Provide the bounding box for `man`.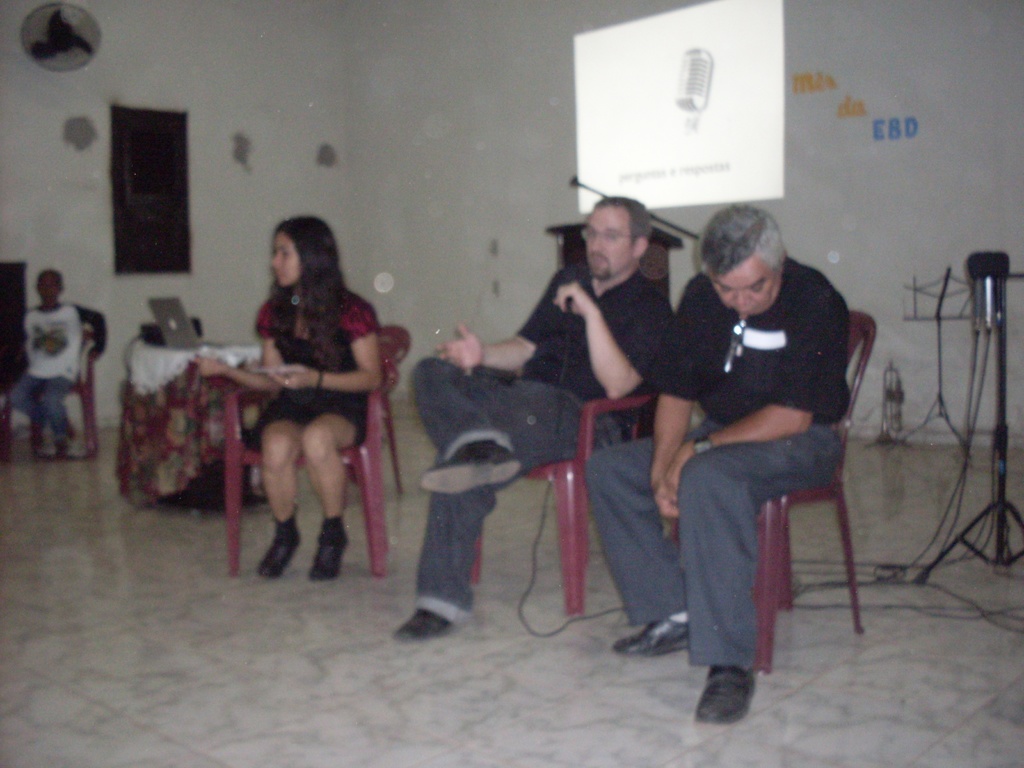
bbox=[601, 200, 877, 710].
